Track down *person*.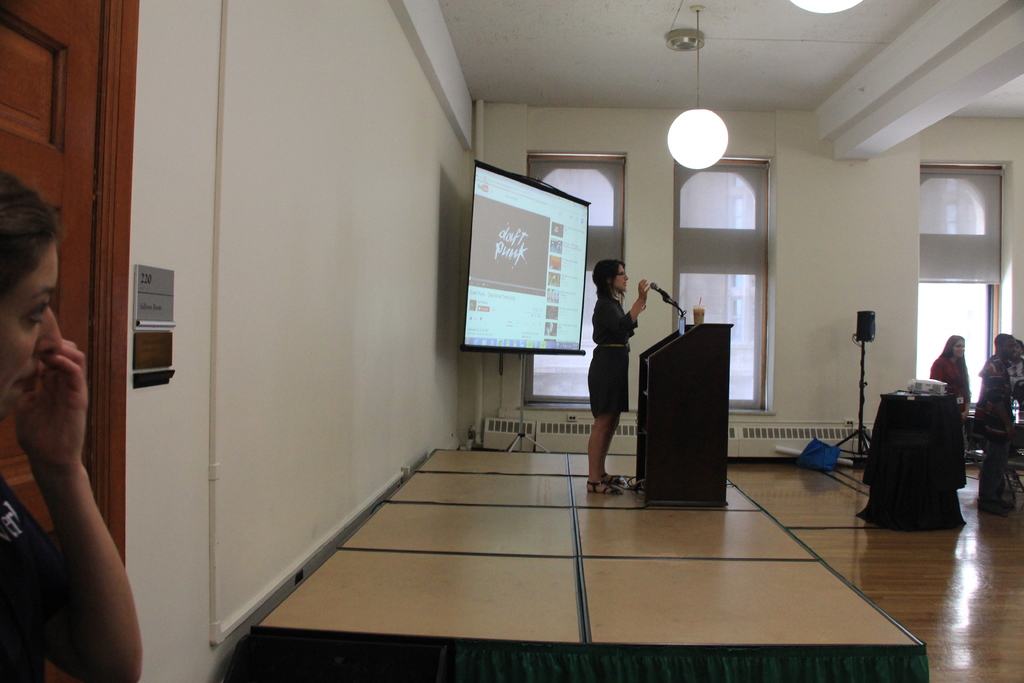
Tracked to bbox=(0, 170, 140, 682).
